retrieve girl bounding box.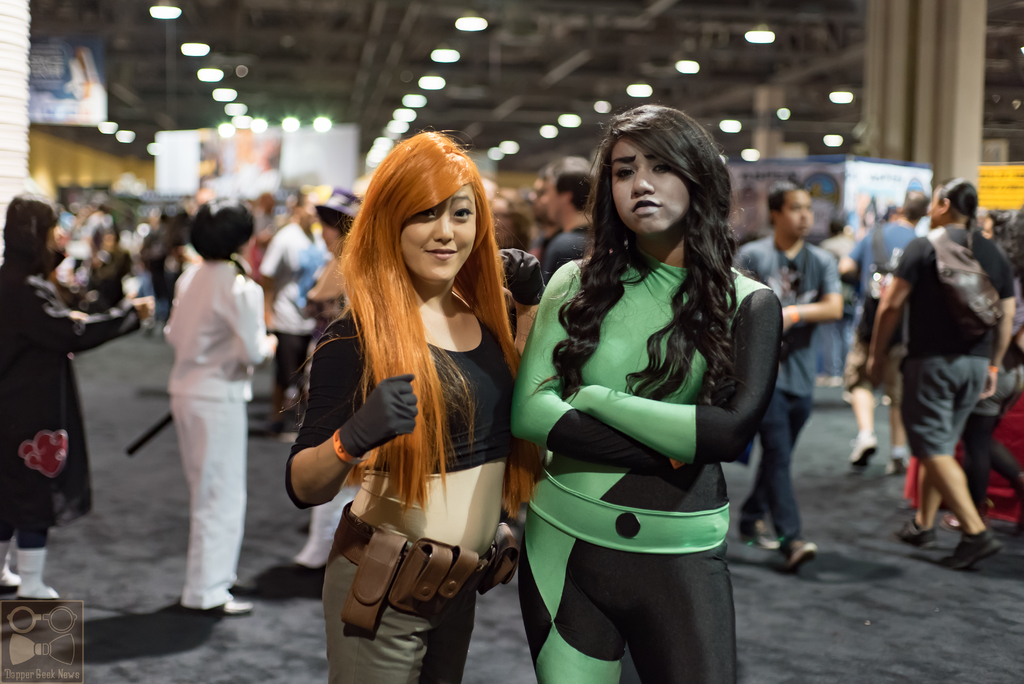
Bounding box: x1=509, y1=106, x2=782, y2=683.
